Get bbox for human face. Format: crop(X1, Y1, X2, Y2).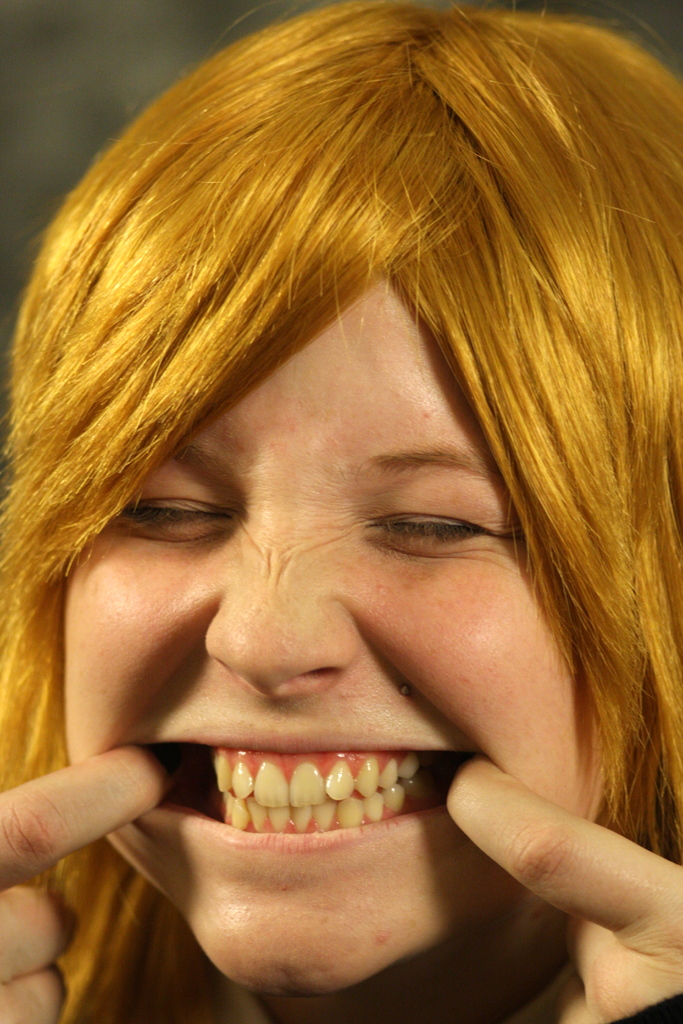
crop(45, 278, 600, 1002).
